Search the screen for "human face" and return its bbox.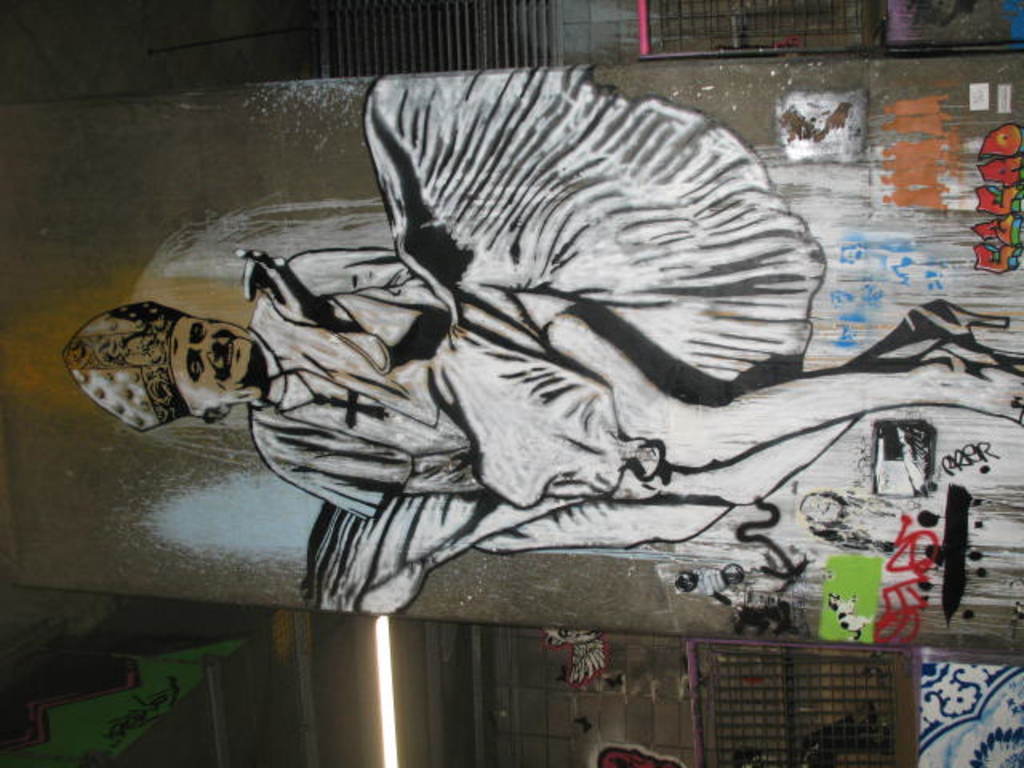
Found: detection(170, 314, 259, 411).
